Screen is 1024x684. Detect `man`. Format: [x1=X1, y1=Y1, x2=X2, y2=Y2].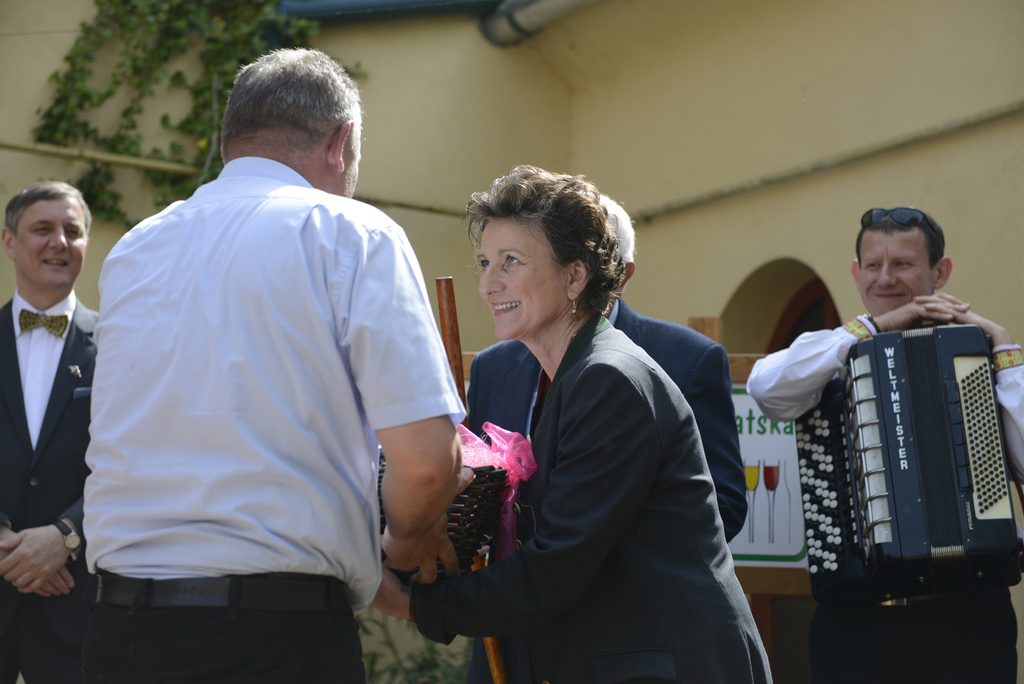
[x1=461, y1=183, x2=749, y2=683].
